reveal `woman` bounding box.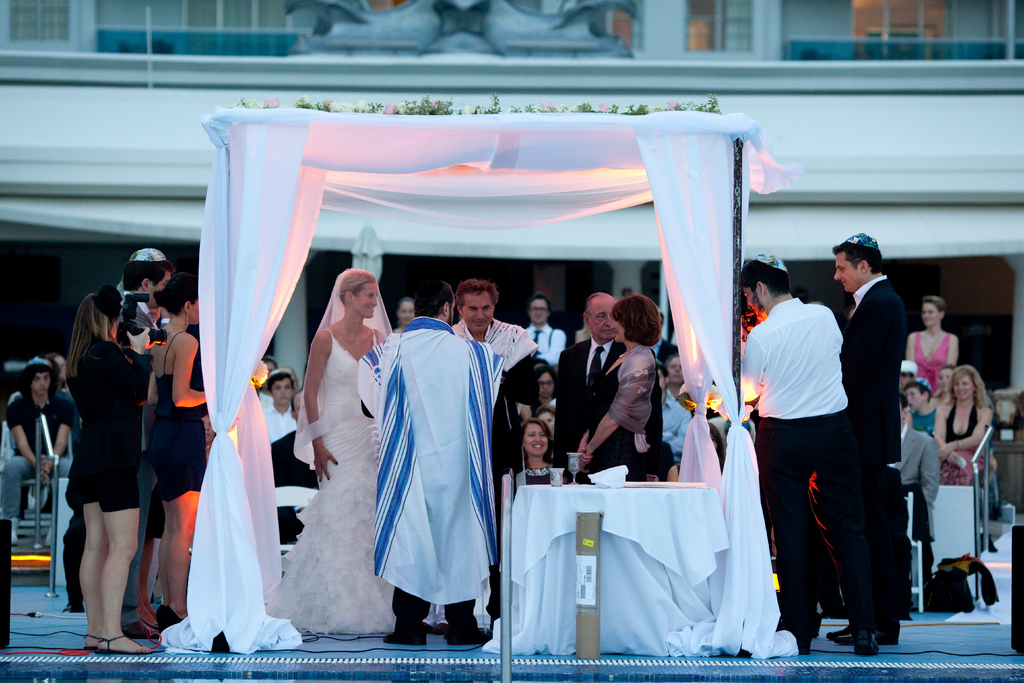
Revealed: bbox=(261, 266, 399, 632).
